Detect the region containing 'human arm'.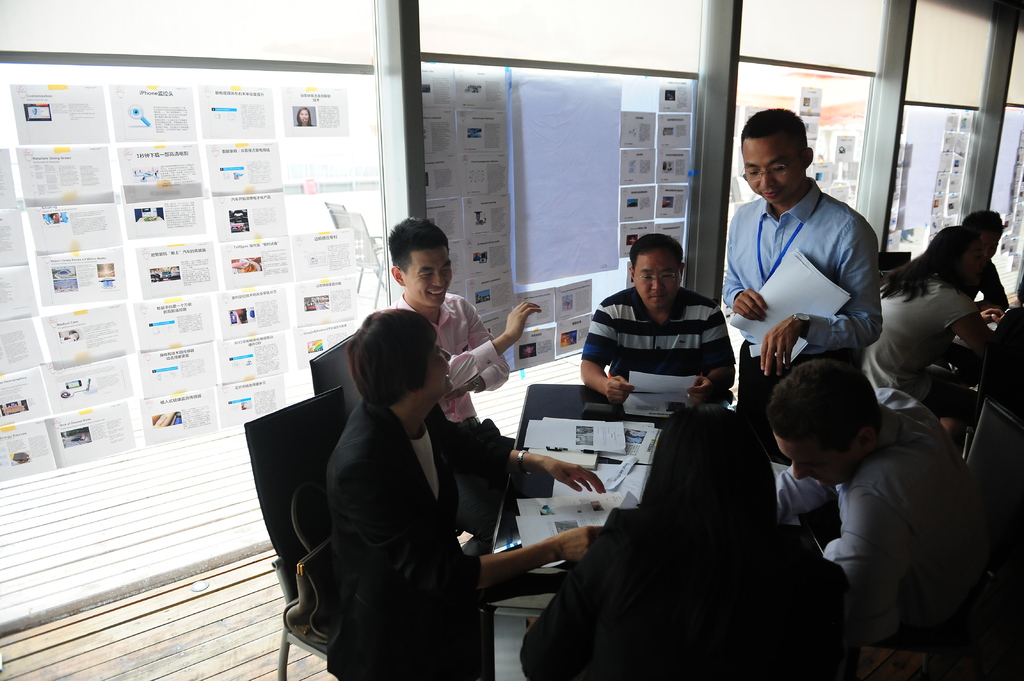
region(581, 298, 635, 403).
